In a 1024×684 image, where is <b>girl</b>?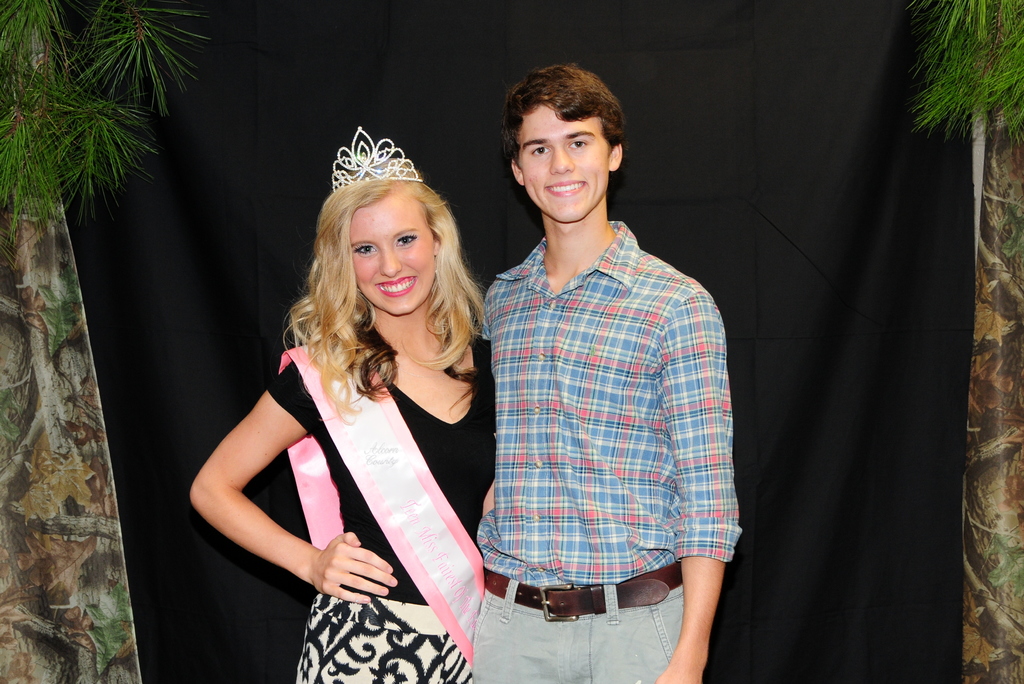
188:166:508:683.
